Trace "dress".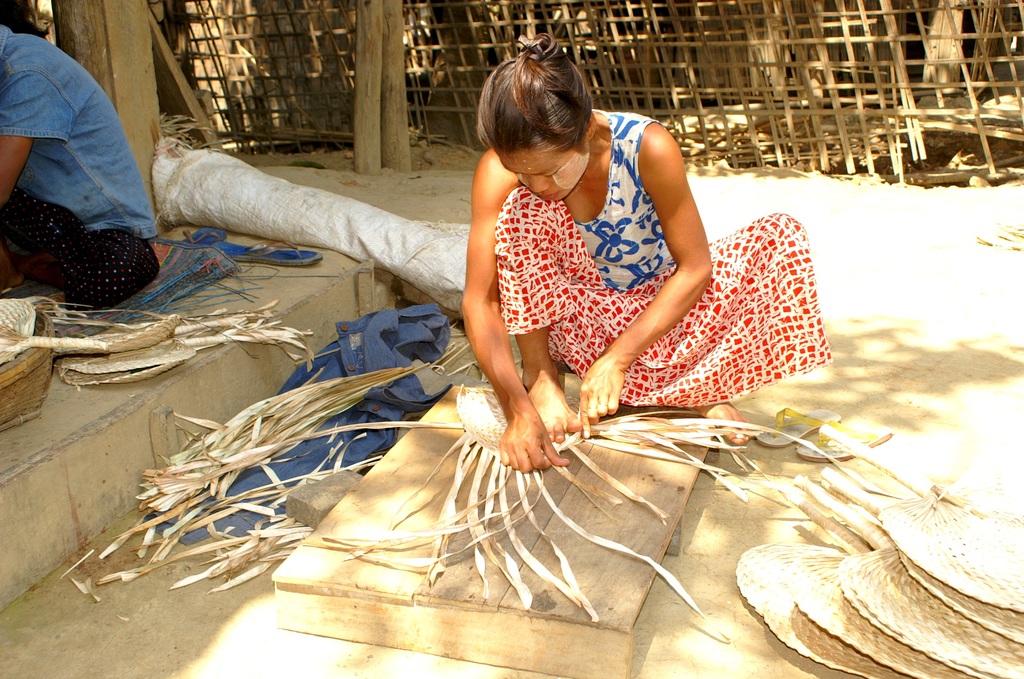
Traced to bbox=[462, 123, 835, 457].
